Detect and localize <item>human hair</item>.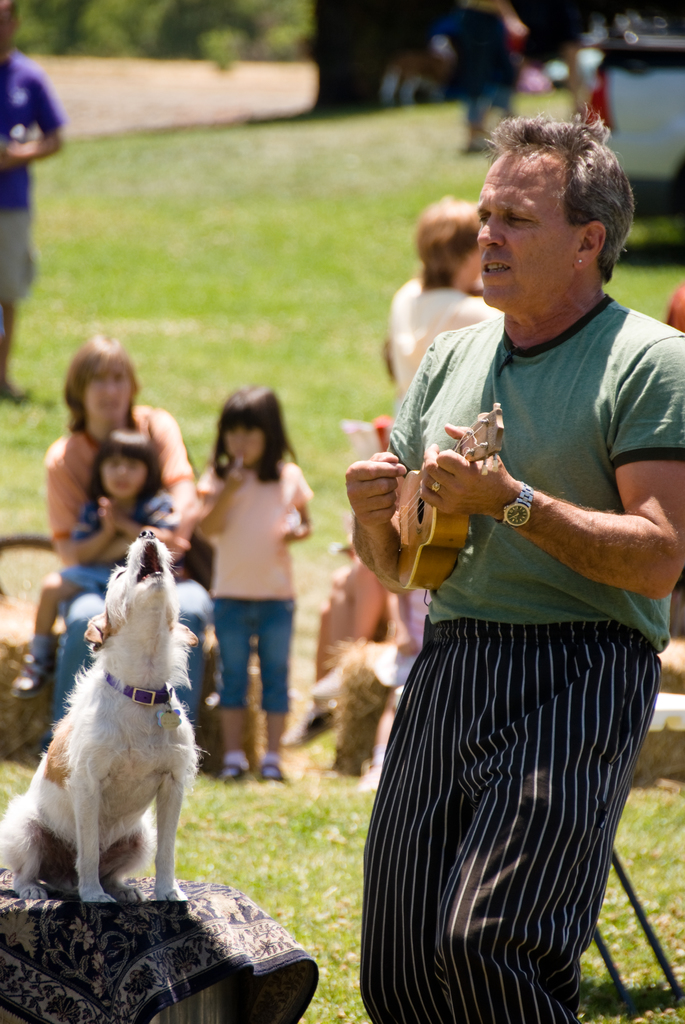
Localized at Rect(55, 333, 136, 432).
